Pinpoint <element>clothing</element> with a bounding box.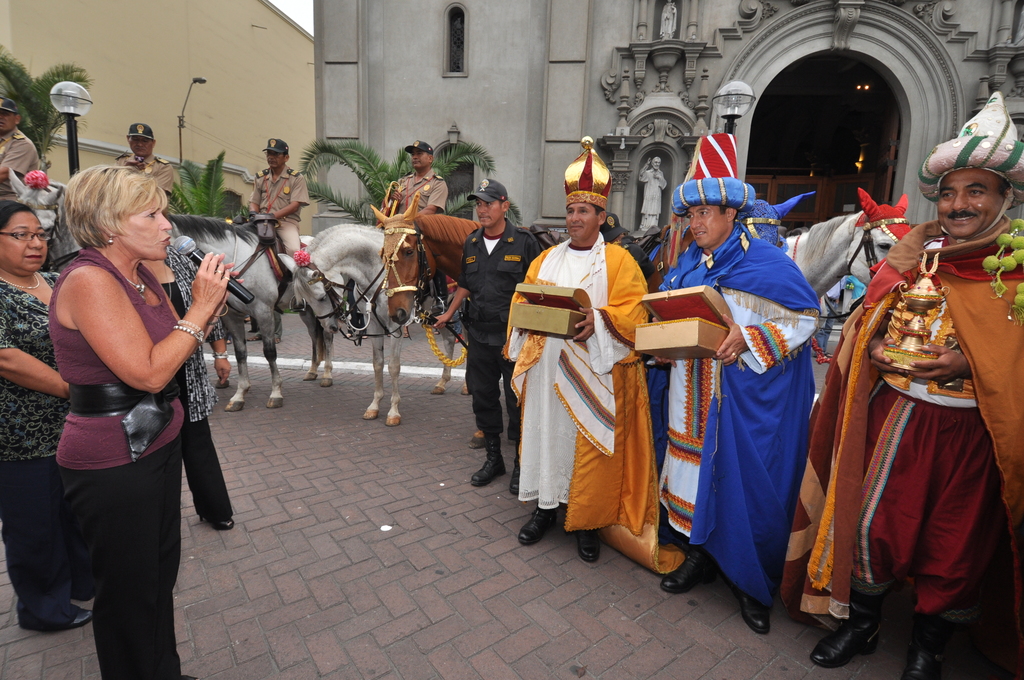
791,214,1023,624.
